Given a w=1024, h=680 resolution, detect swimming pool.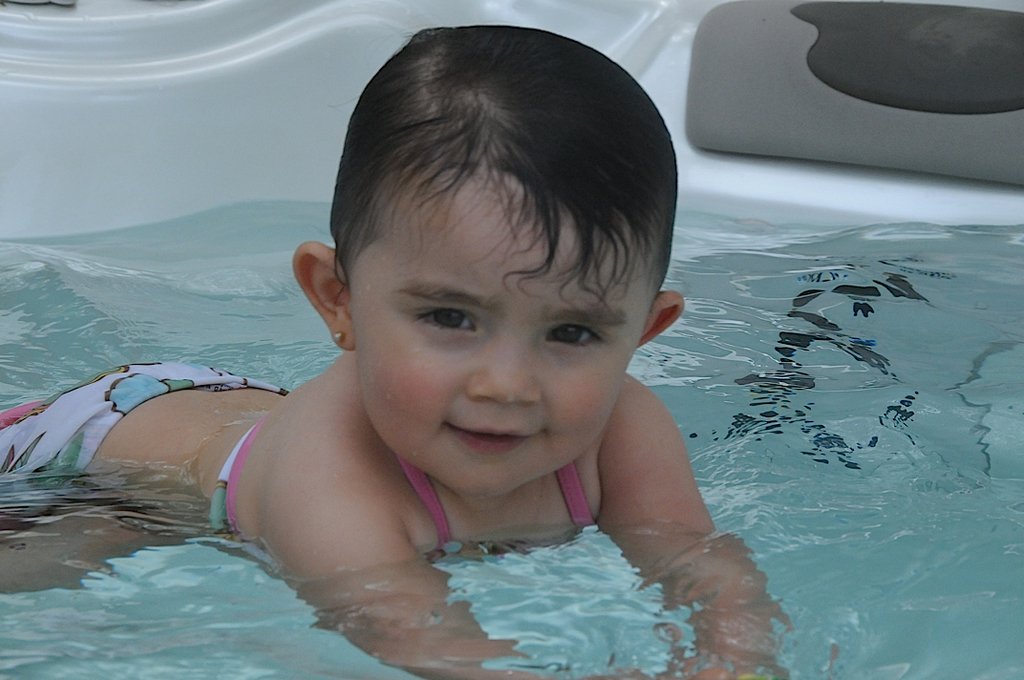
0:0:853:679.
